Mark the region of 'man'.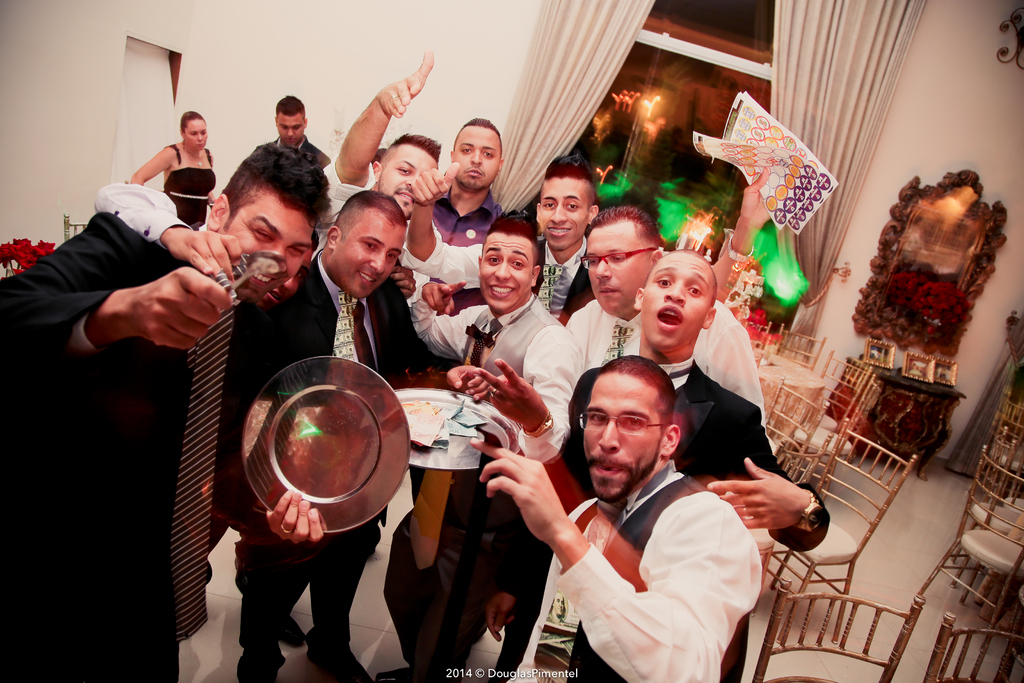
Region: left=492, top=249, right=833, bottom=682.
